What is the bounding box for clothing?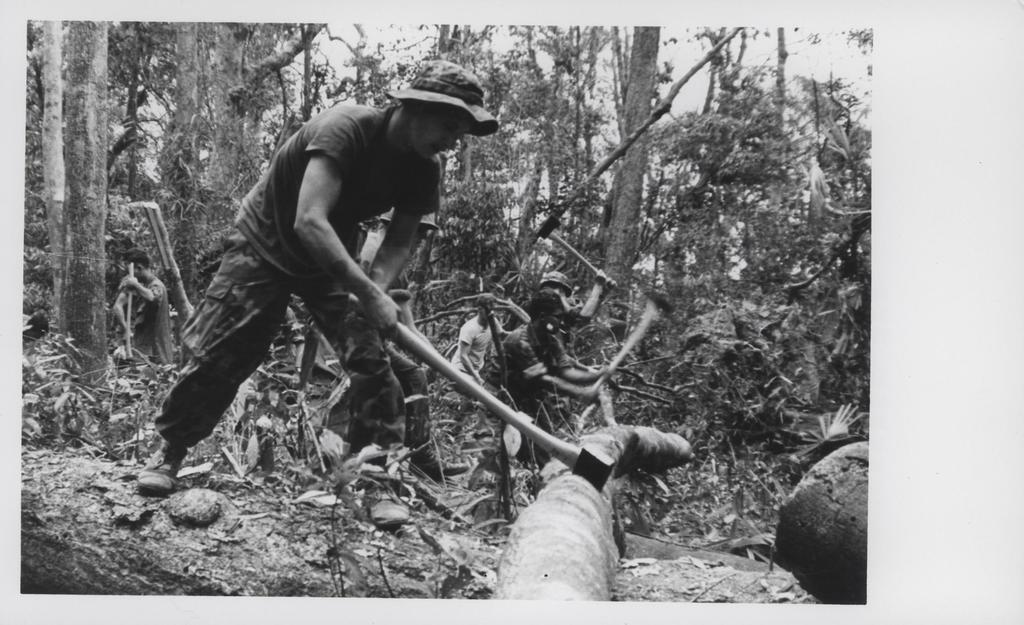
x1=156 y1=104 x2=444 y2=455.
